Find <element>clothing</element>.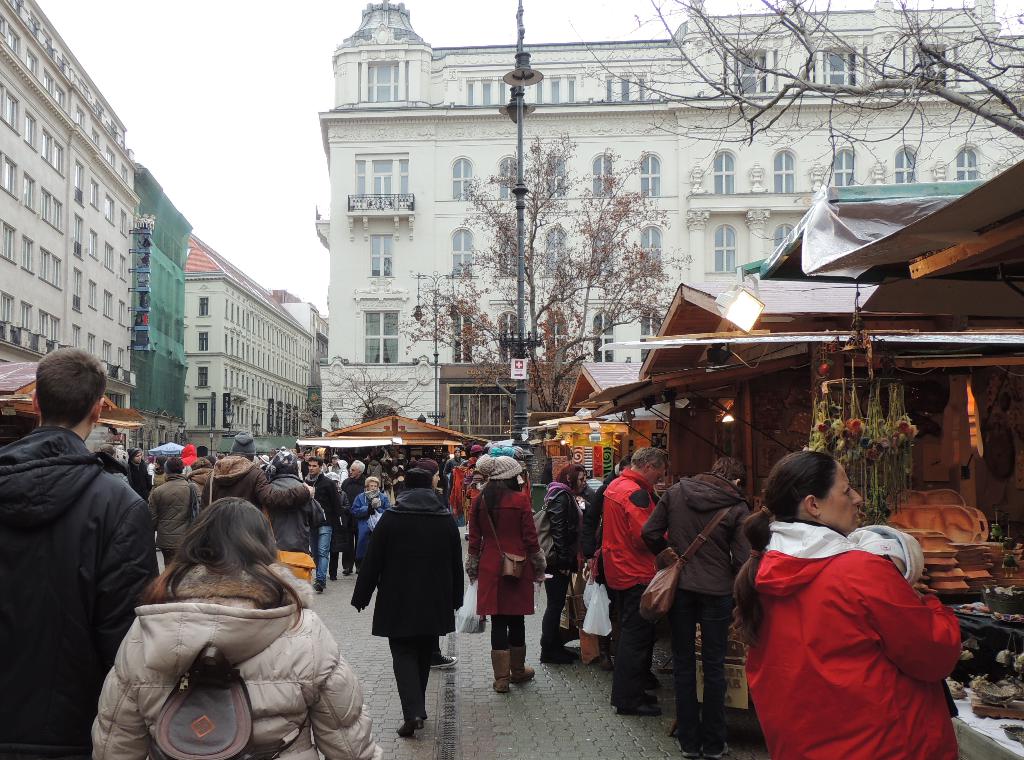
left=351, top=484, right=390, bottom=560.
